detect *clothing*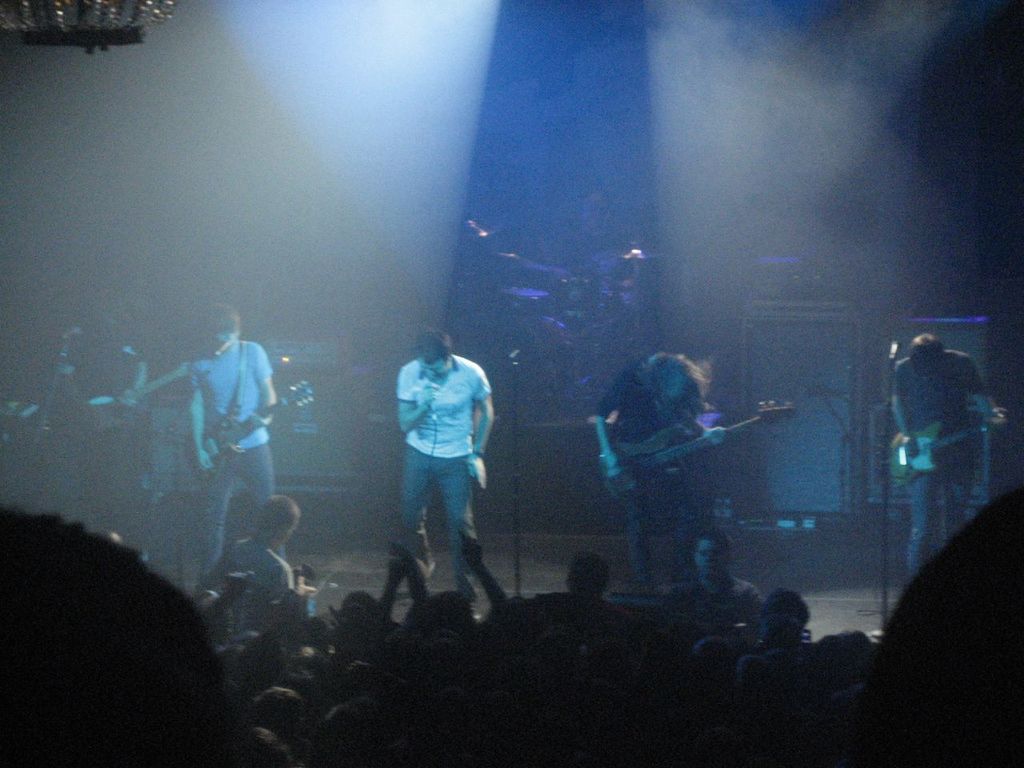
locate(666, 570, 750, 642)
